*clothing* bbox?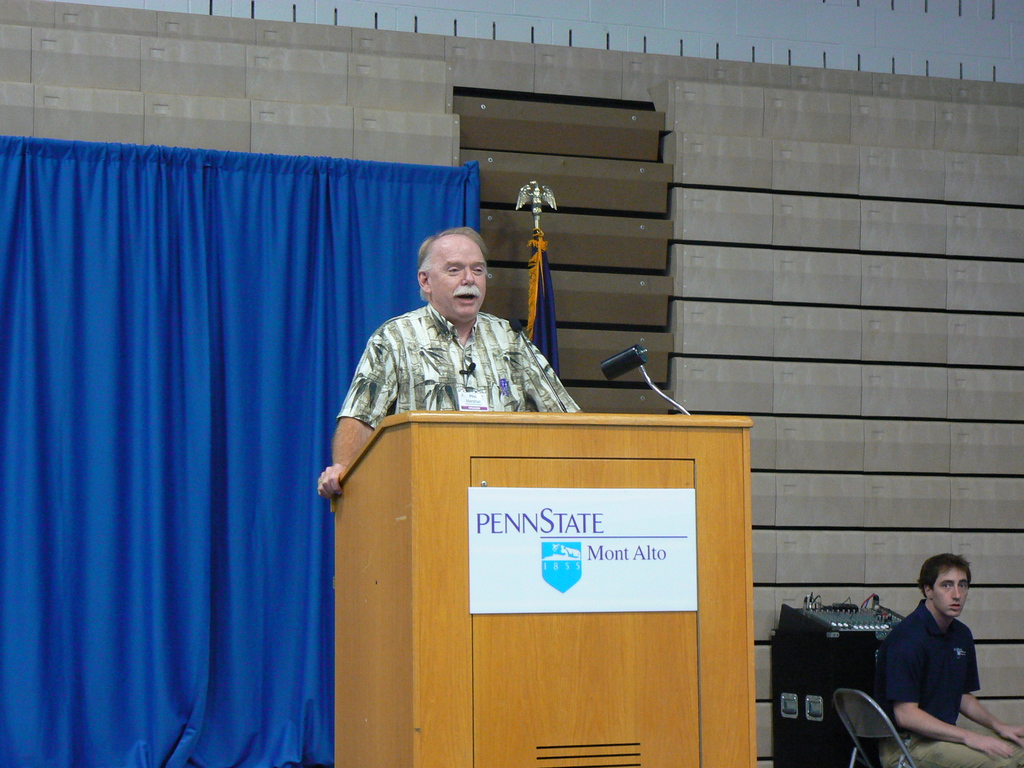
(876, 599, 1023, 767)
